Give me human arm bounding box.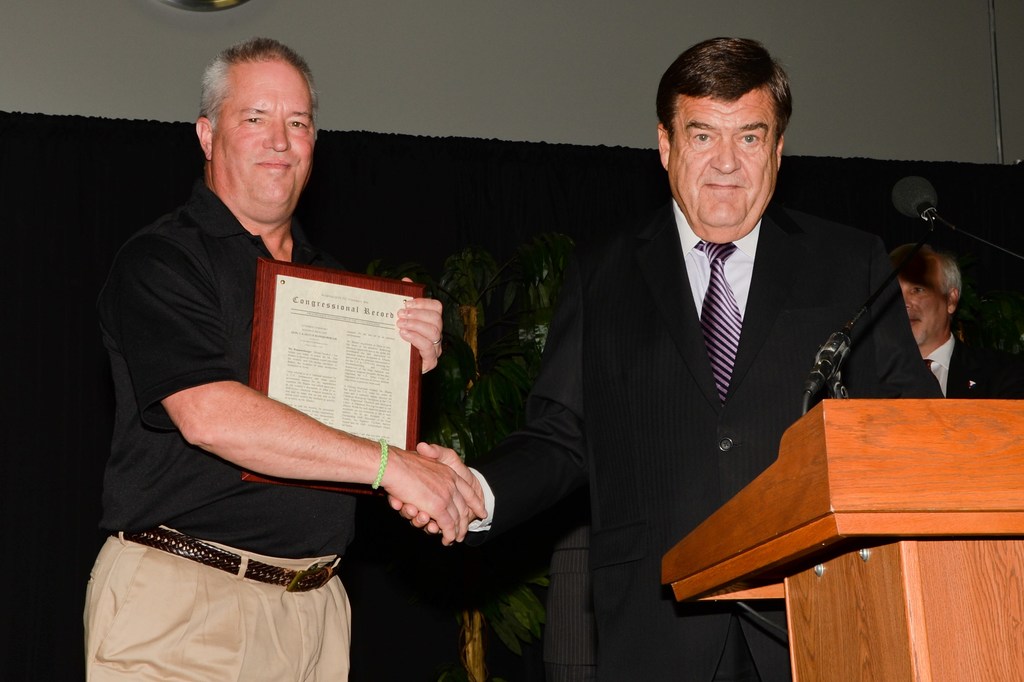
bbox=[132, 358, 493, 579].
